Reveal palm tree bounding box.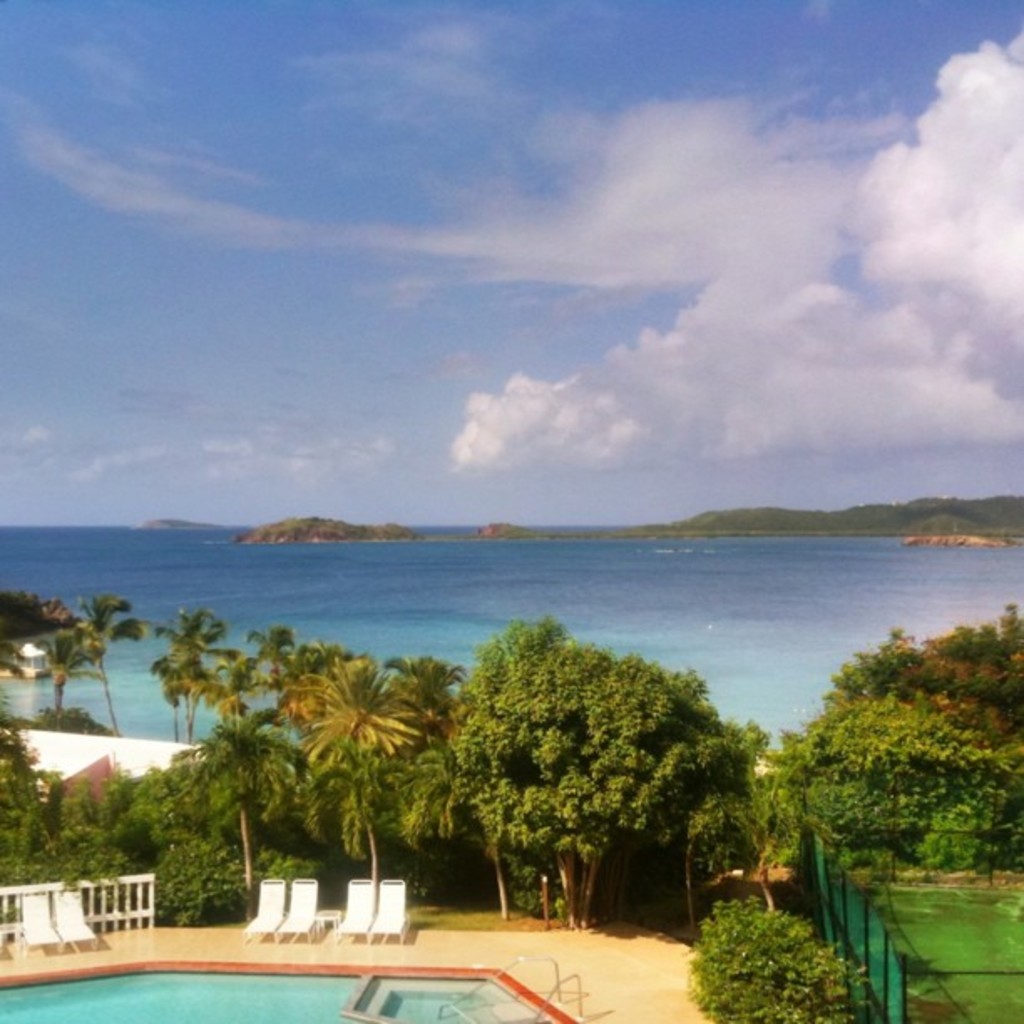
Revealed: (8, 571, 75, 663).
